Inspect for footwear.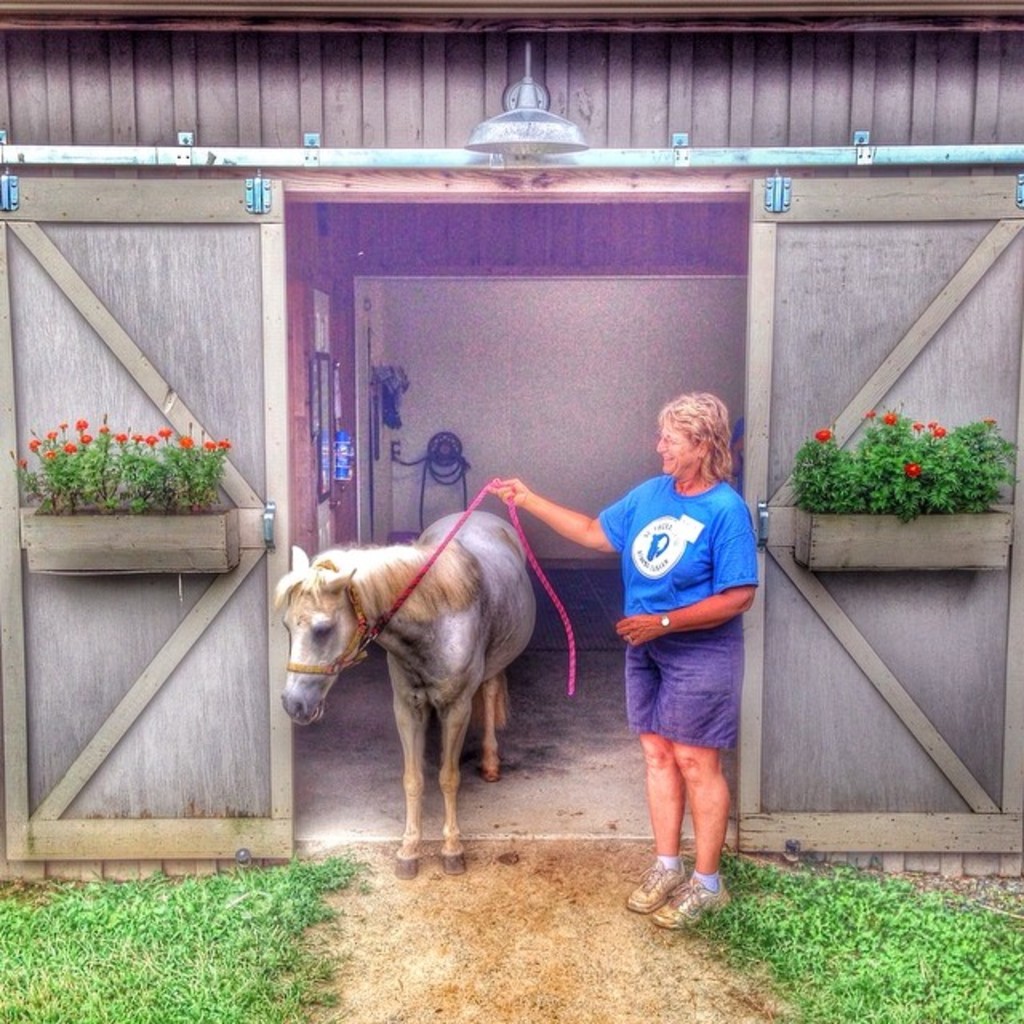
Inspection: BBox(648, 874, 736, 936).
